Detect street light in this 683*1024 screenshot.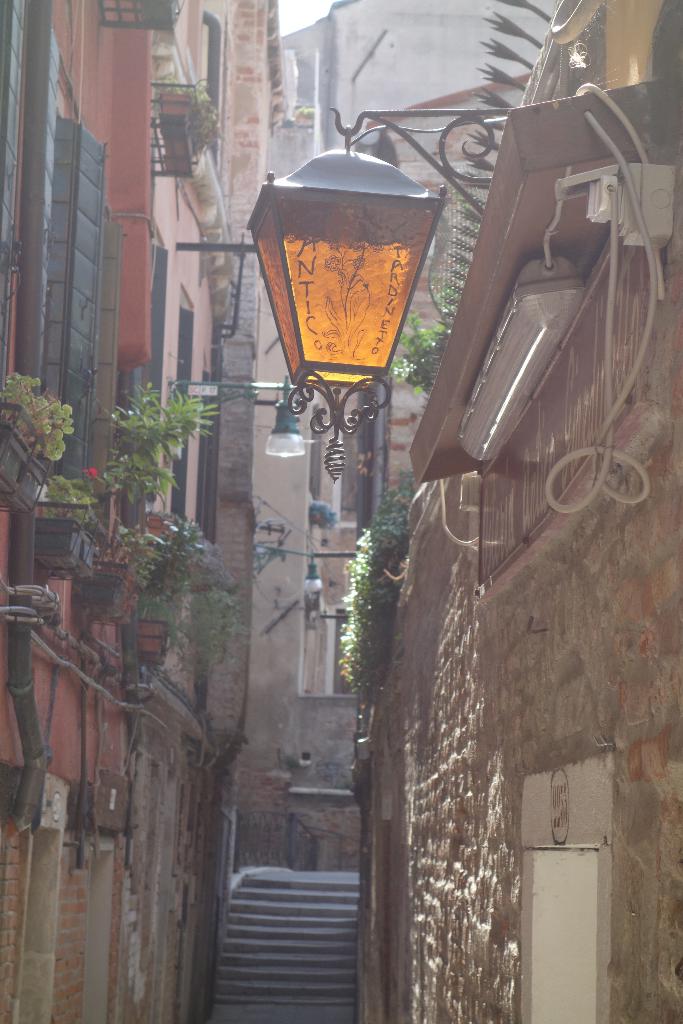
Detection: BBox(167, 369, 292, 463).
